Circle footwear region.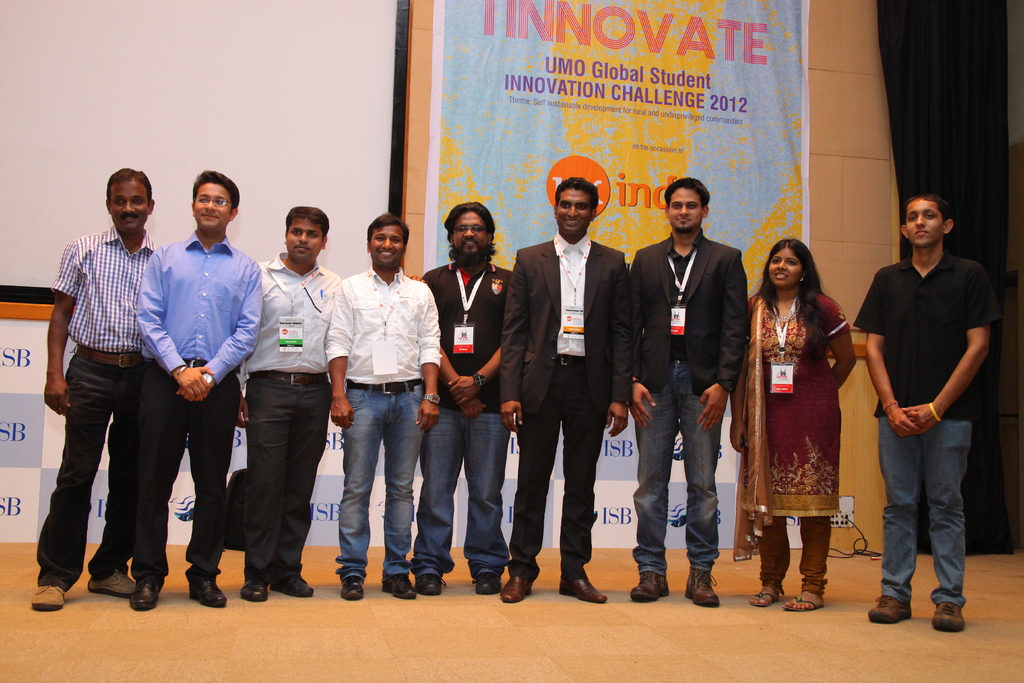
Region: <box>130,575,166,612</box>.
